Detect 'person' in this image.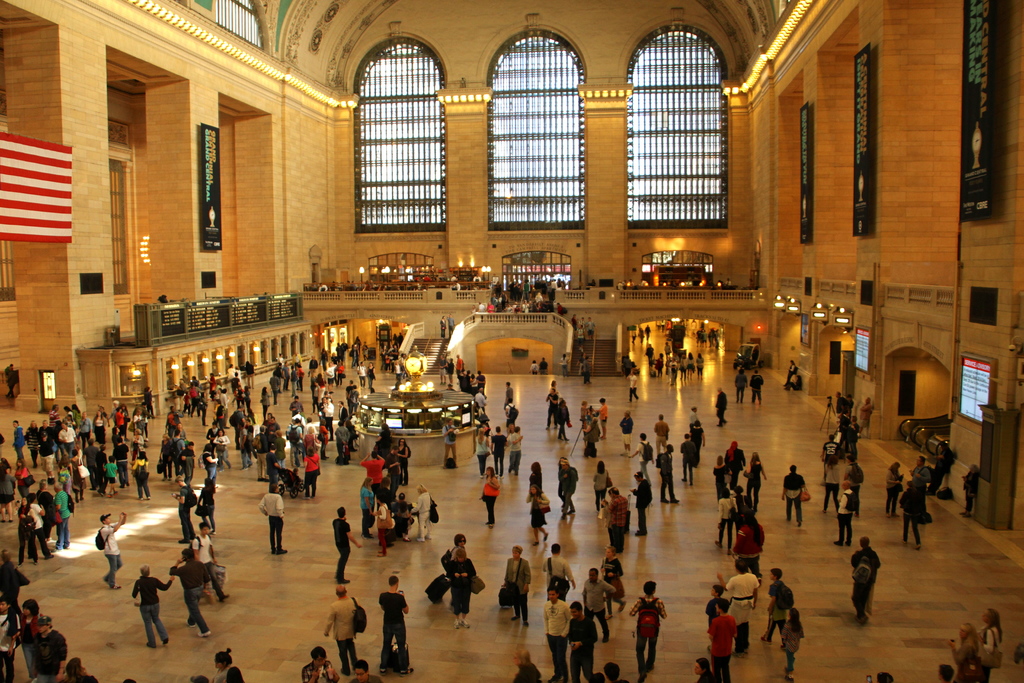
Detection: Rect(481, 466, 502, 530).
